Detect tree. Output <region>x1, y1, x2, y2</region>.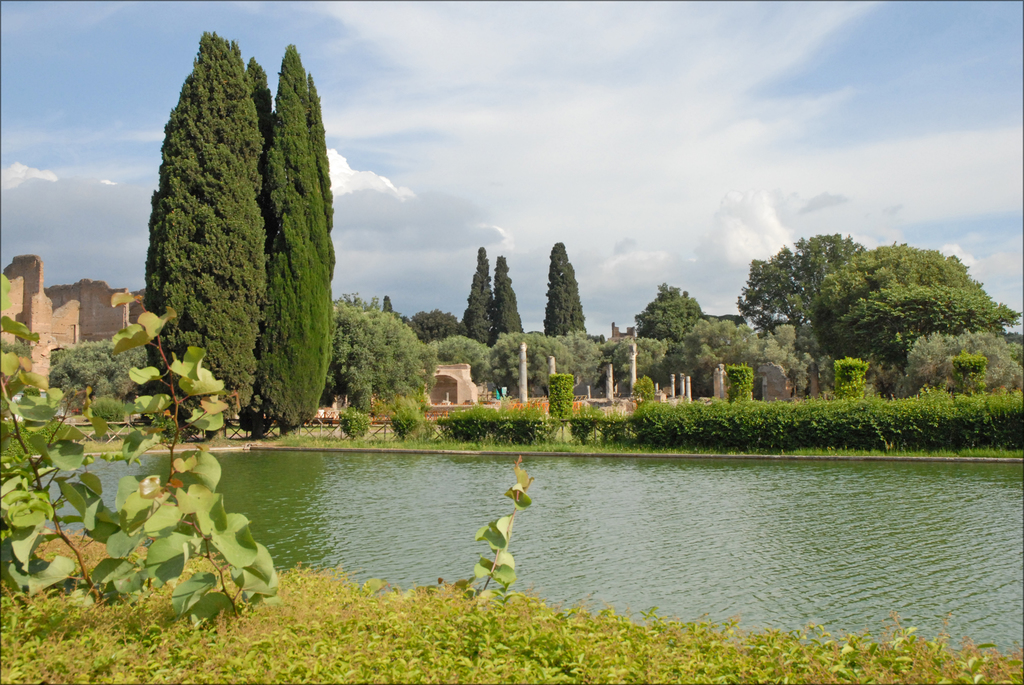
<region>132, 20, 287, 394</region>.
